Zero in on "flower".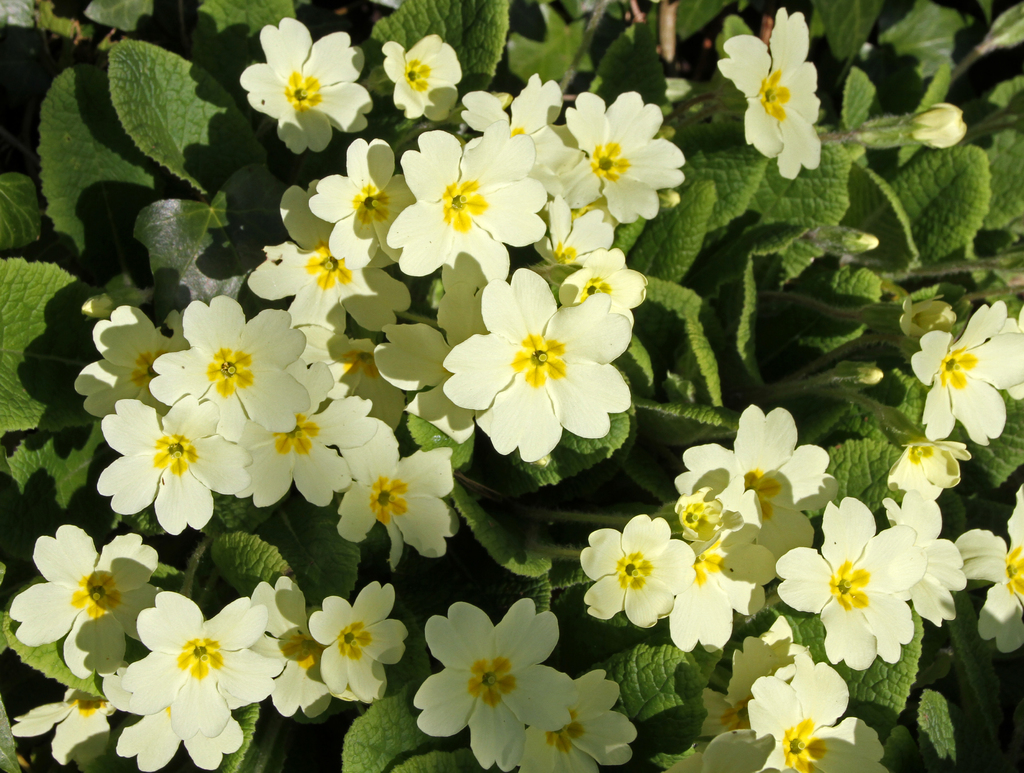
Zeroed in: bbox=(390, 136, 543, 273).
